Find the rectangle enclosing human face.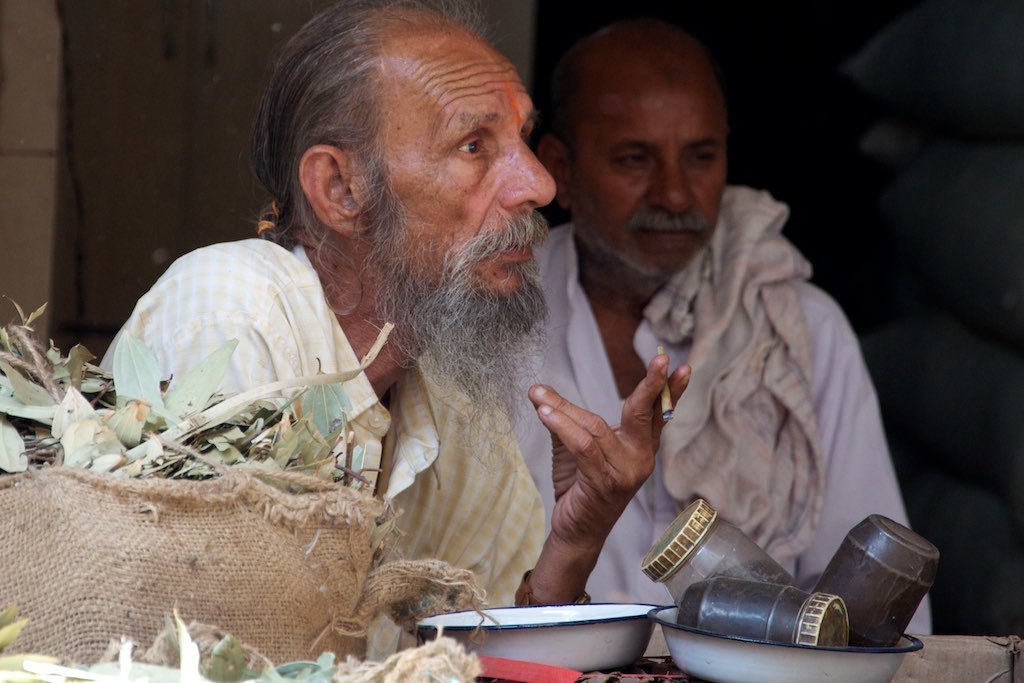
<box>576,53,722,271</box>.
